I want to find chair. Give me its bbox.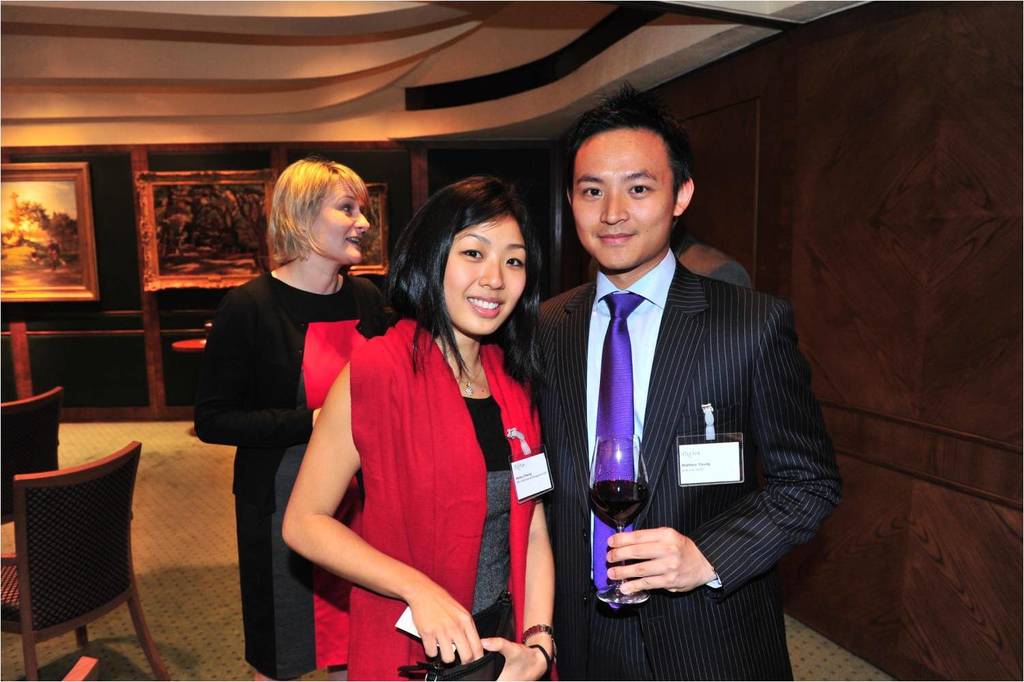
x1=7 y1=439 x2=159 y2=679.
